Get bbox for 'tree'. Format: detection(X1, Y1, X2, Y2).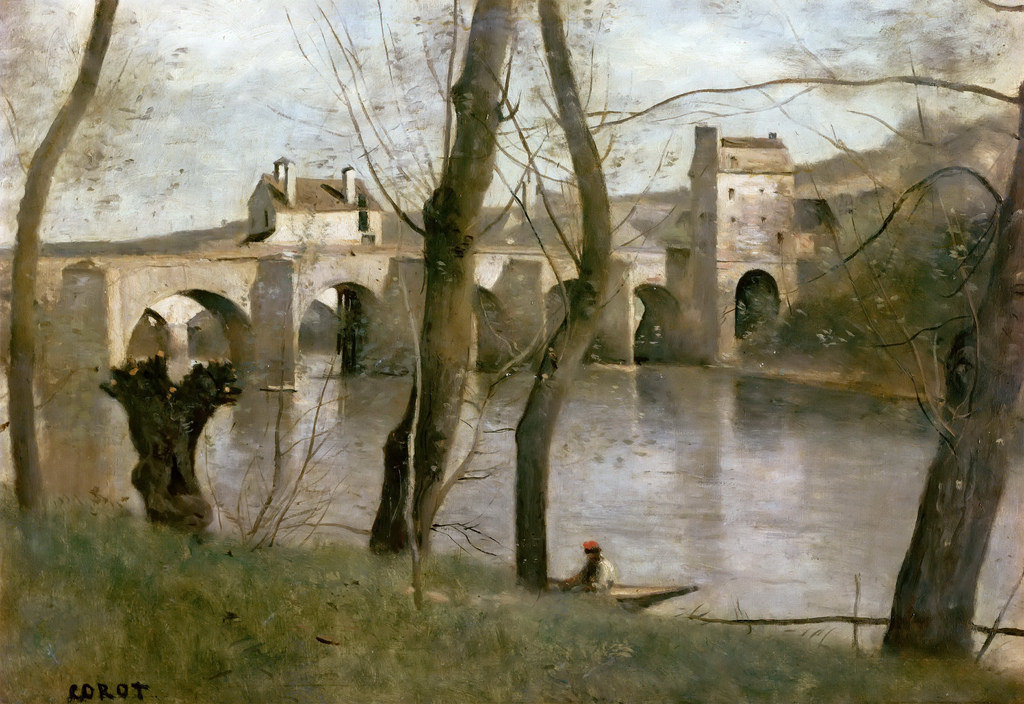
detection(720, 0, 1023, 666).
